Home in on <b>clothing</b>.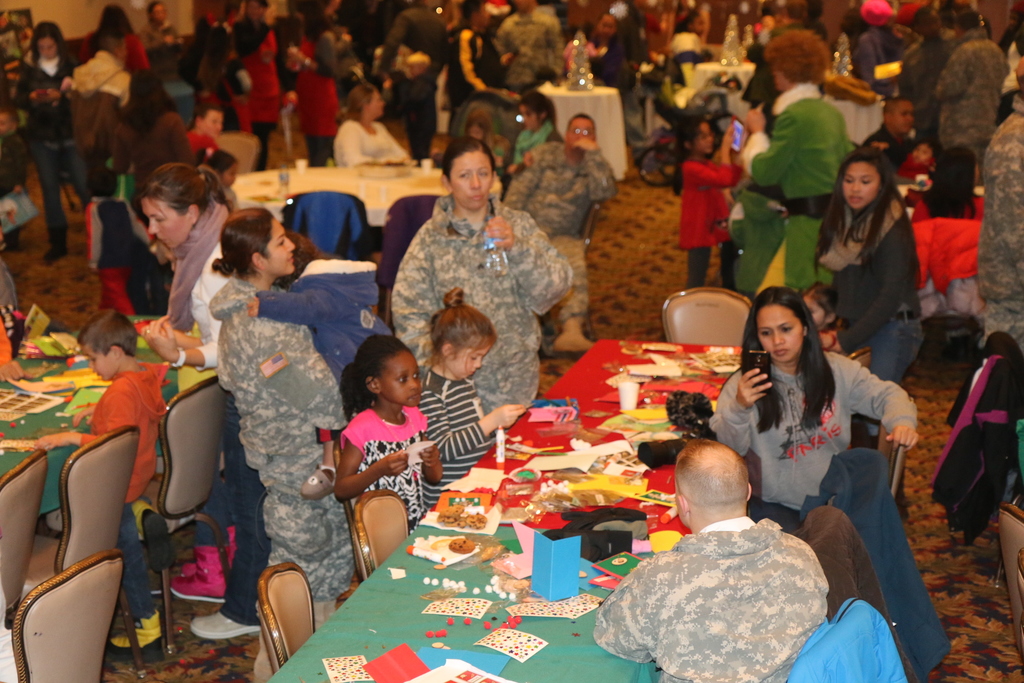
Homed in at 383:189:572:436.
